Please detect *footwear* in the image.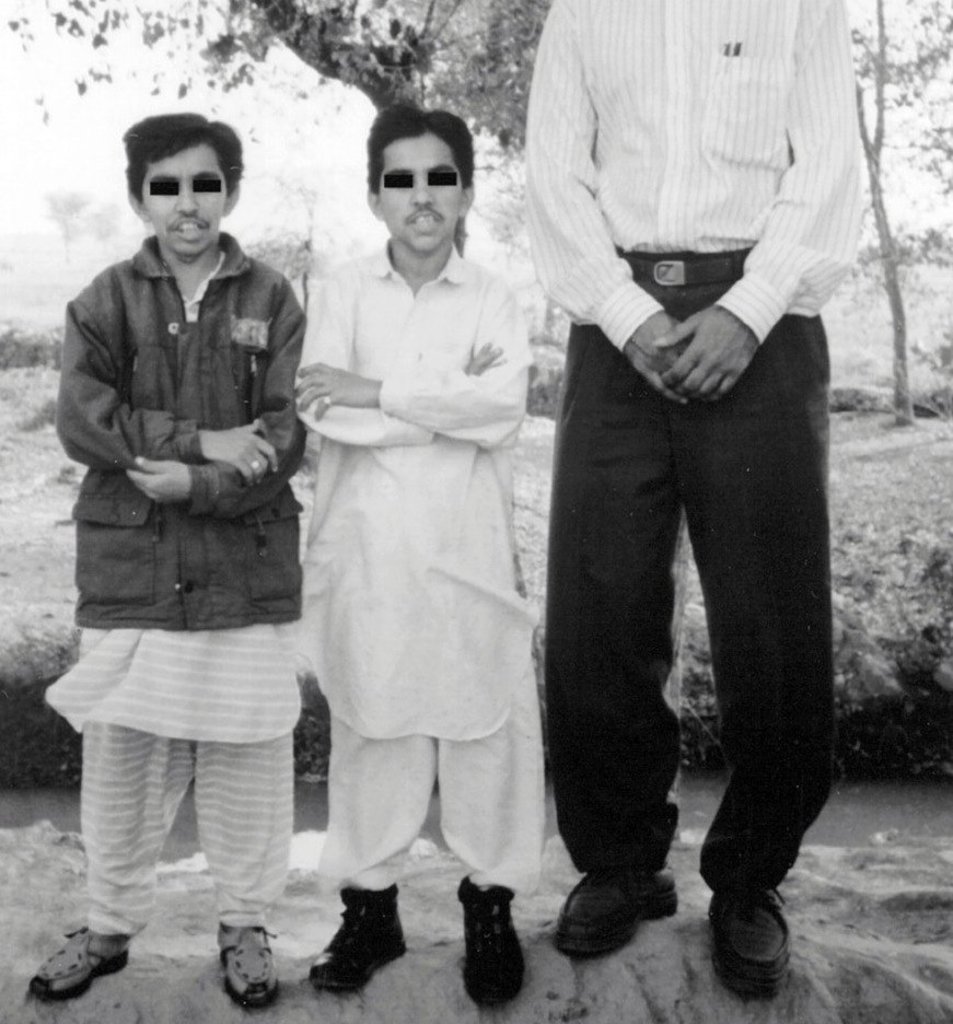
551 868 677 958.
